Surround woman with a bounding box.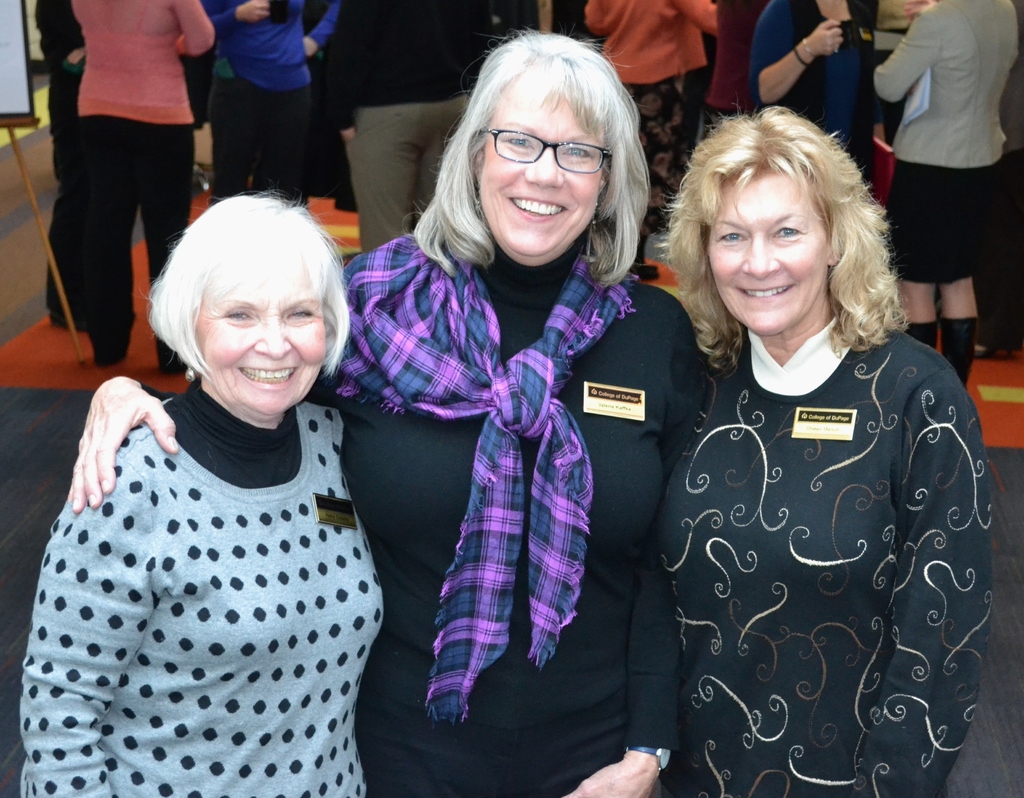
60:0:225:386.
